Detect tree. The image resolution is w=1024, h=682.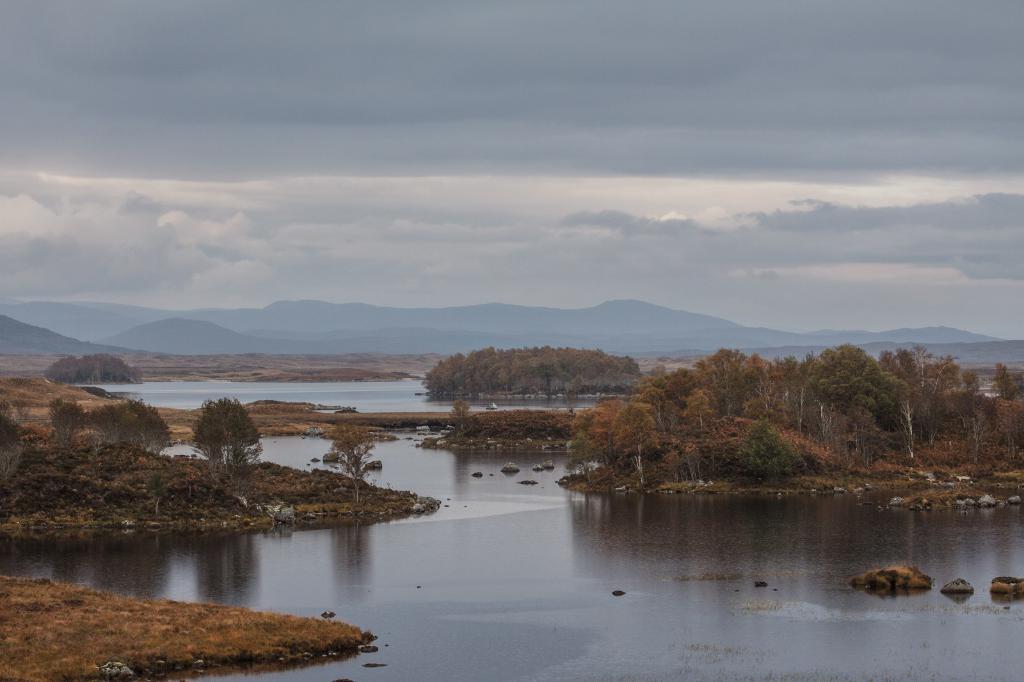
locate(52, 395, 84, 445).
